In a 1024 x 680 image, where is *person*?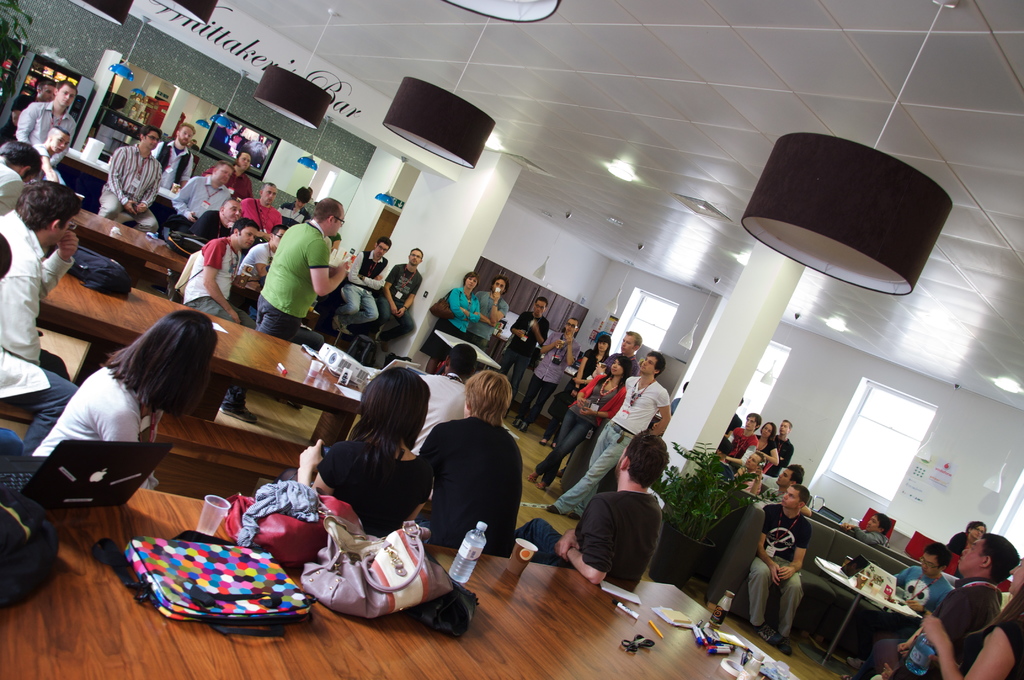
<box>5,70,128,179</box>.
